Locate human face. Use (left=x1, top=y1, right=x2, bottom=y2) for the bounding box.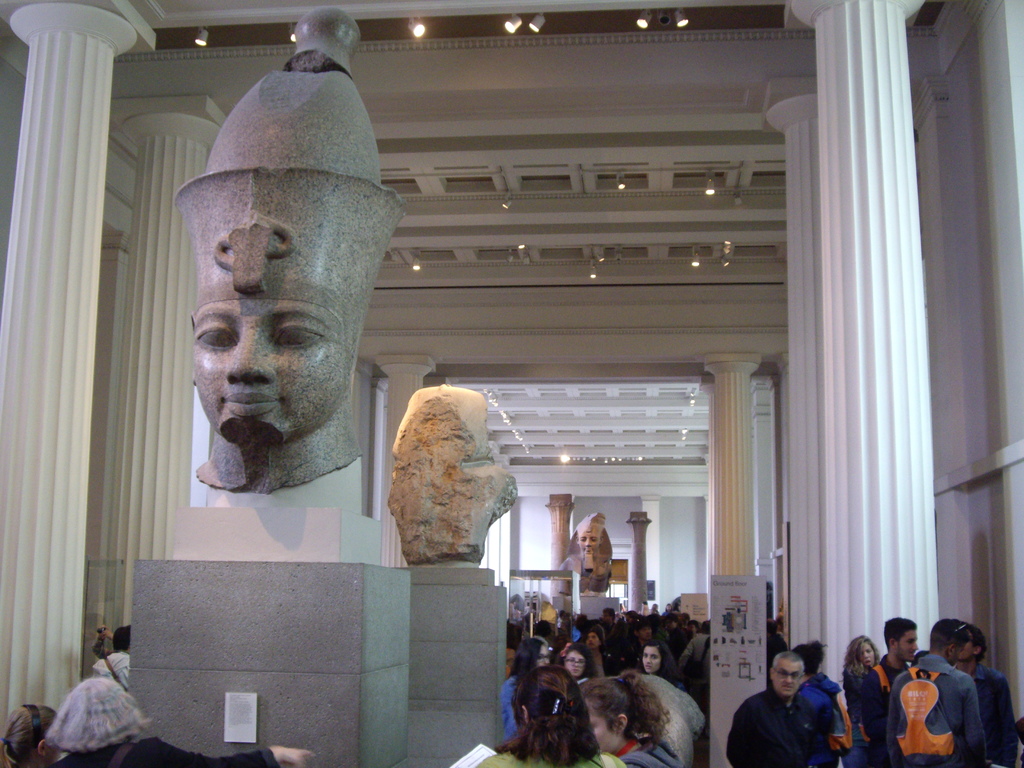
(left=537, top=642, right=550, bottom=668).
